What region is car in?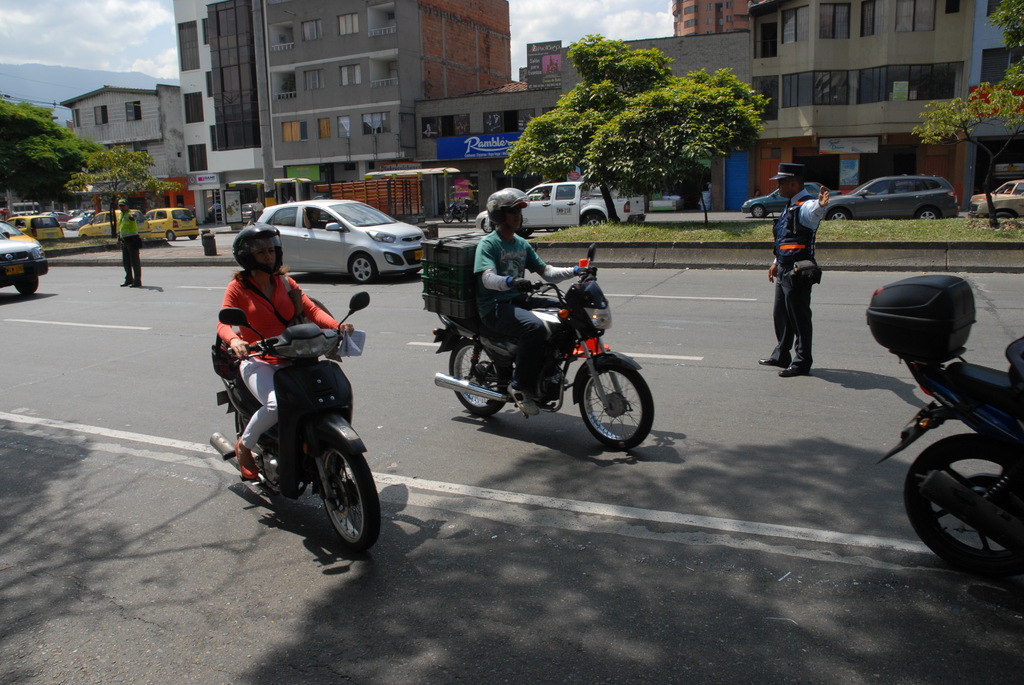
{"left": 65, "top": 206, "right": 91, "bottom": 226}.
